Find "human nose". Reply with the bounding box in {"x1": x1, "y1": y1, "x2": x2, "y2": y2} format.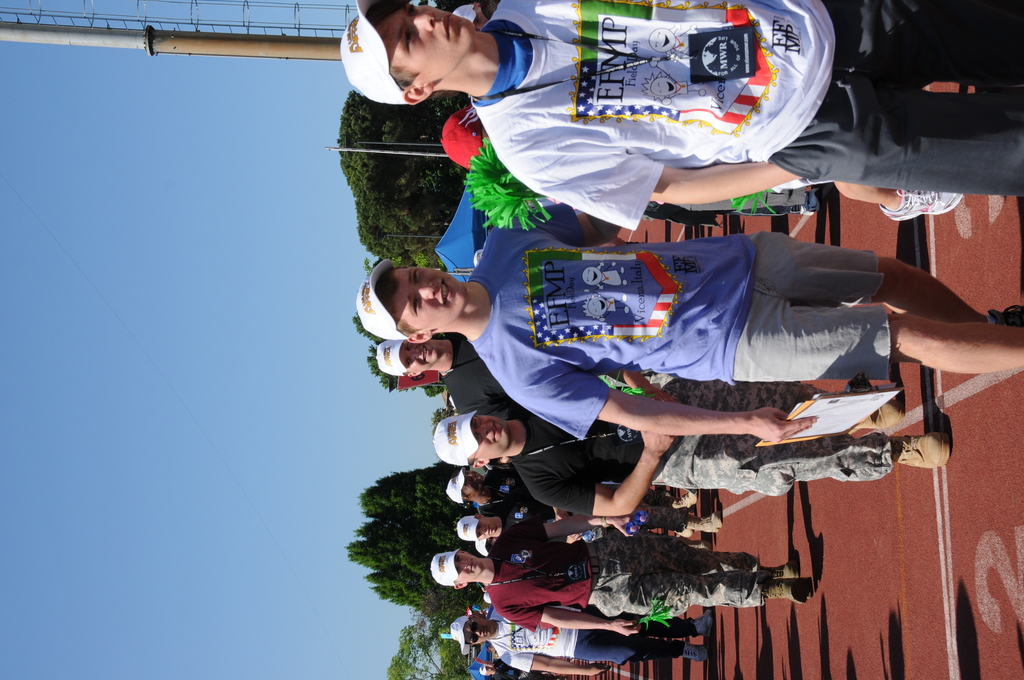
{"x1": 410, "y1": 12, "x2": 436, "y2": 33}.
